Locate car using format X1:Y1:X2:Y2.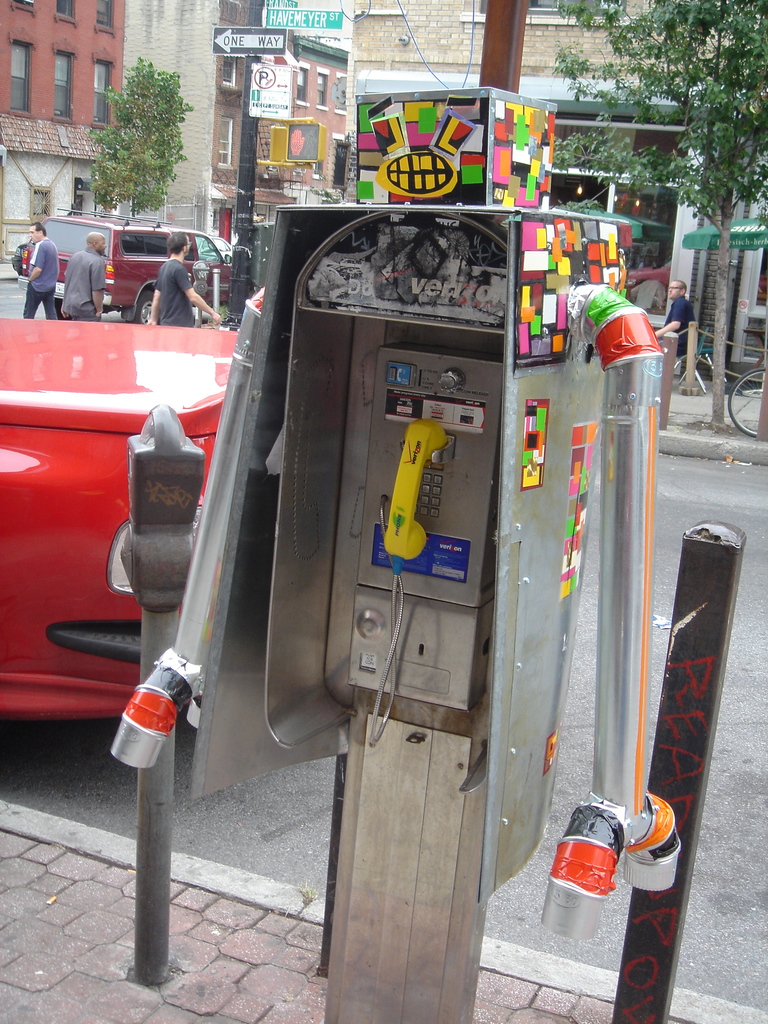
0:294:252:742.
